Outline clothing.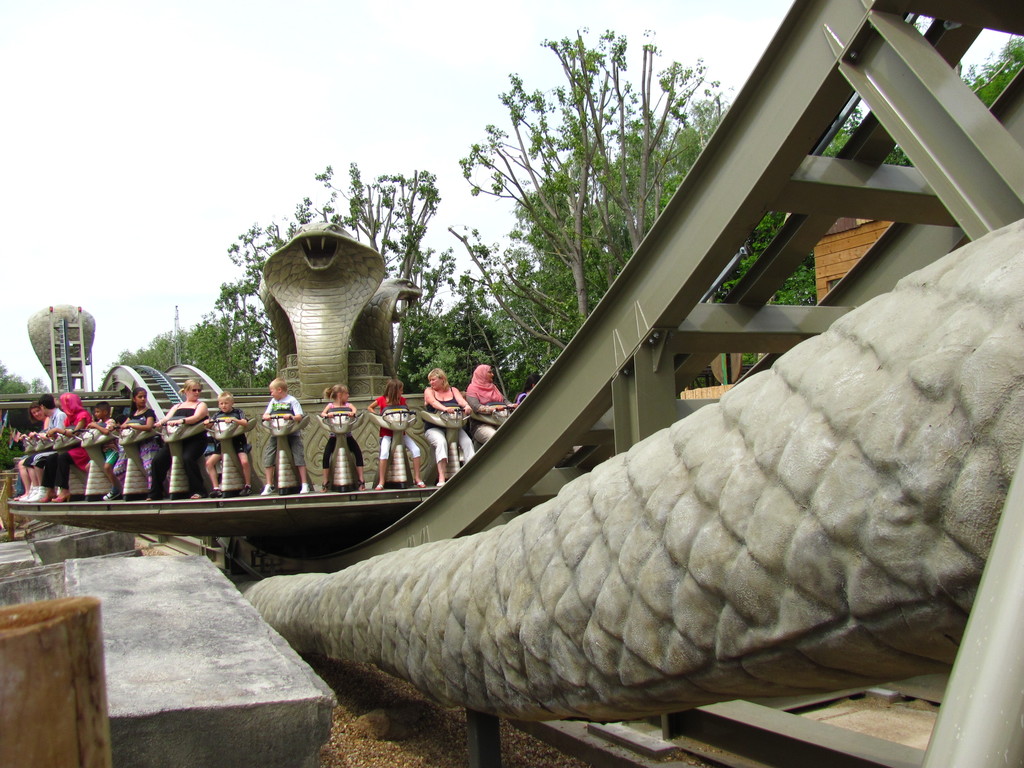
Outline: bbox=[465, 366, 510, 445].
